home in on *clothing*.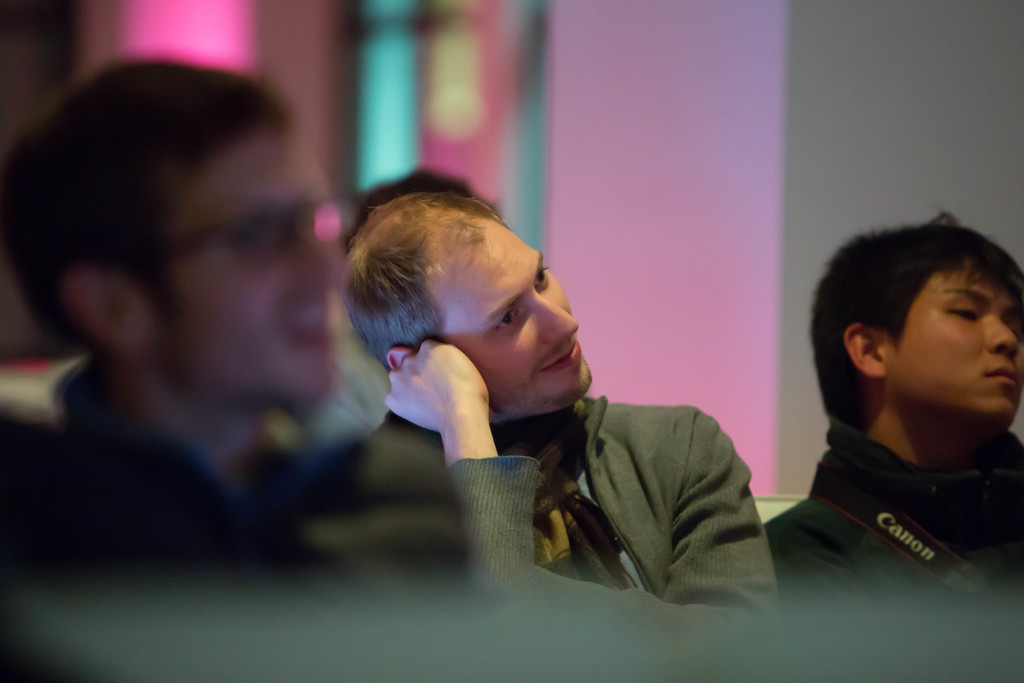
Homed in at x1=754 y1=421 x2=1023 y2=617.
